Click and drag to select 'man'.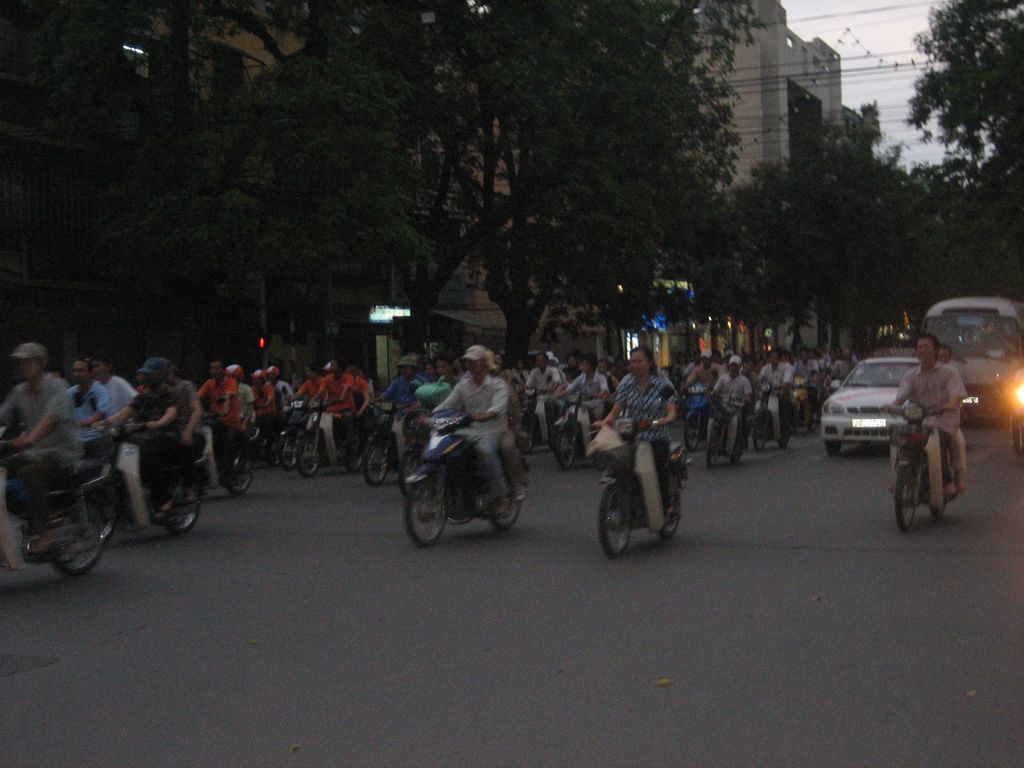
Selection: <bbox>484, 350, 529, 501</bbox>.
